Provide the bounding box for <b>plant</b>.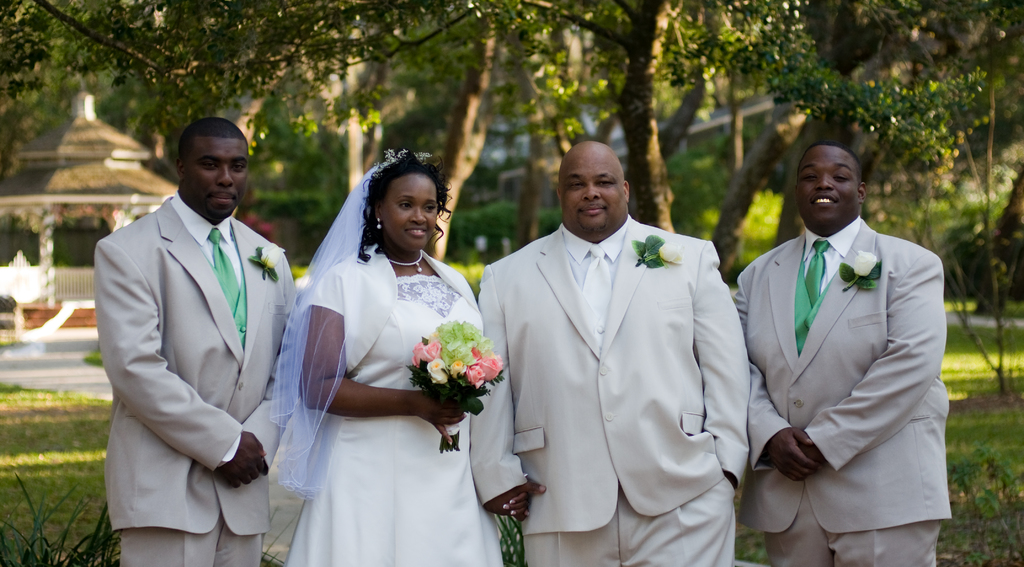
663/129/753/251.
